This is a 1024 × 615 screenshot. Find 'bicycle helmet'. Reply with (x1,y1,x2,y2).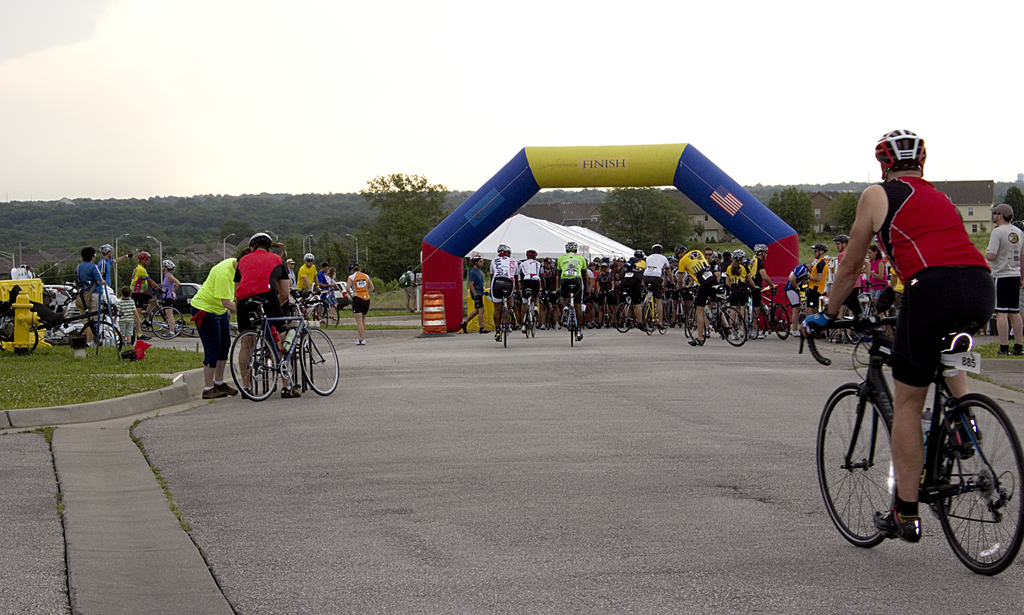
(565,241,577,253).
